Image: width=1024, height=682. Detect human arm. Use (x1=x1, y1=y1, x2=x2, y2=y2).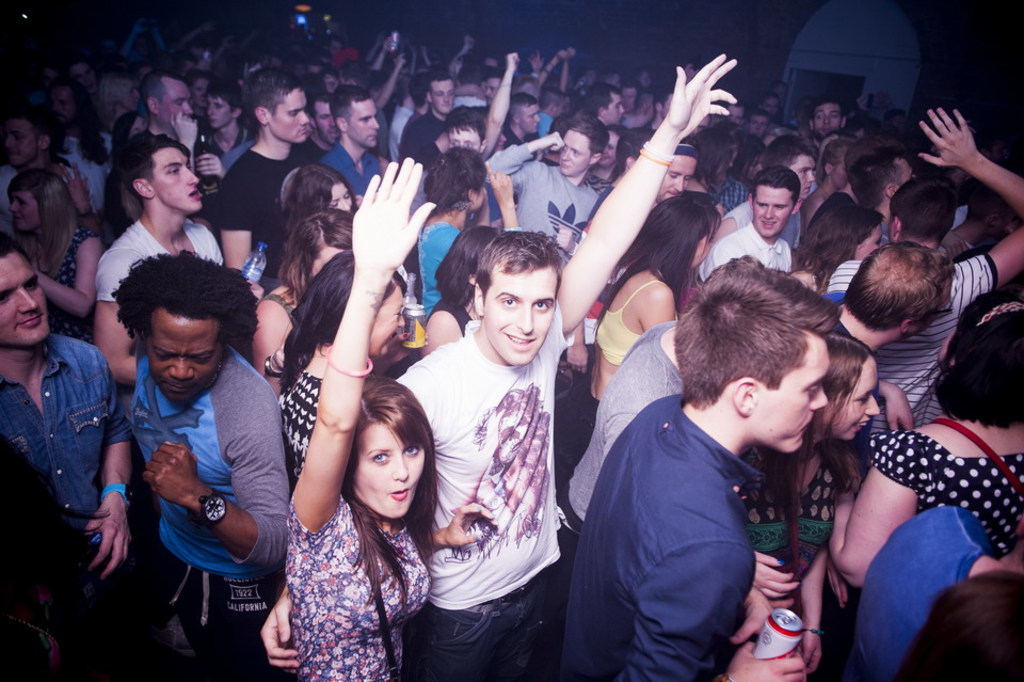
(x1=486, y1=165, x2=525, y2=227).
